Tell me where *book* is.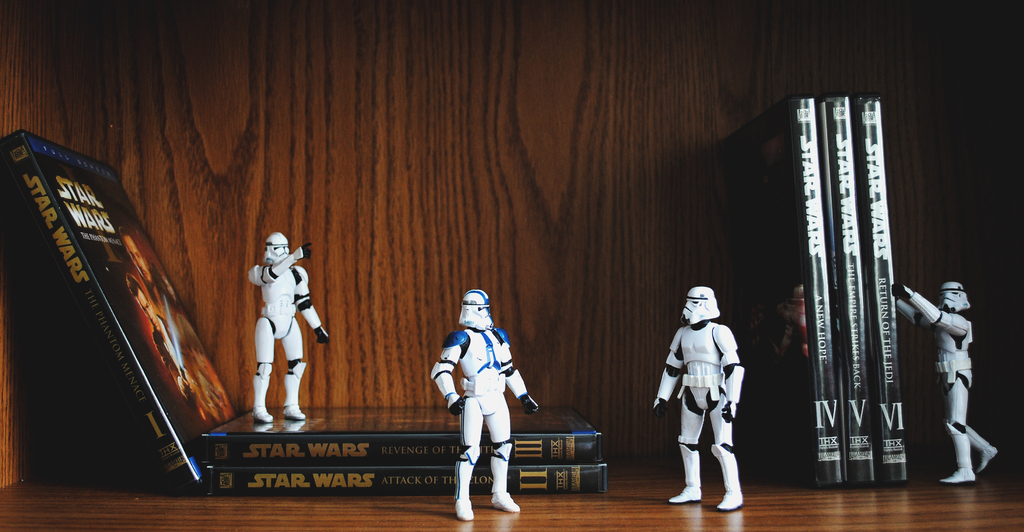
*book* is at x1=819 y1=90 x2=879 y2=486.
